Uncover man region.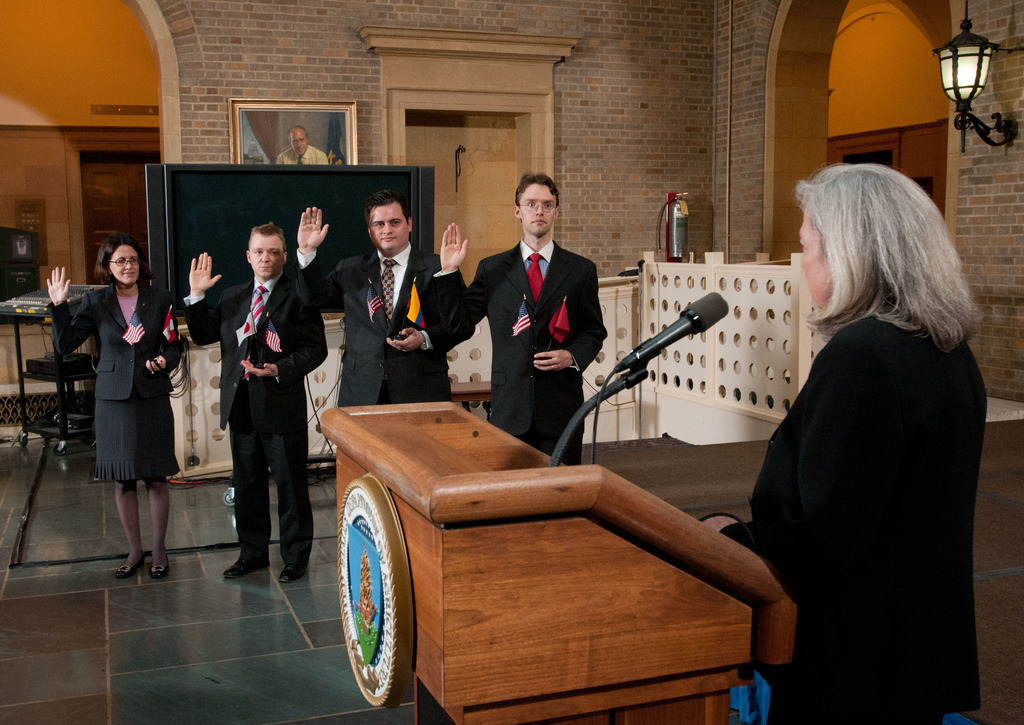
Uncovered: detection(181, 221, 334, 585).
